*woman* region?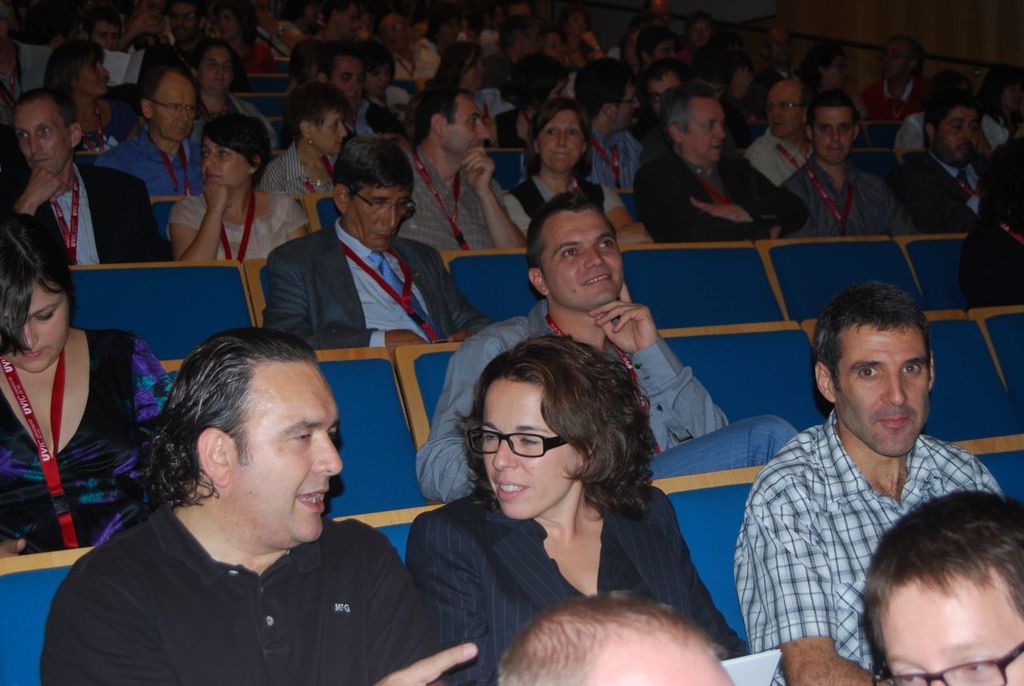
BBox(494, 96, 657, 248)
